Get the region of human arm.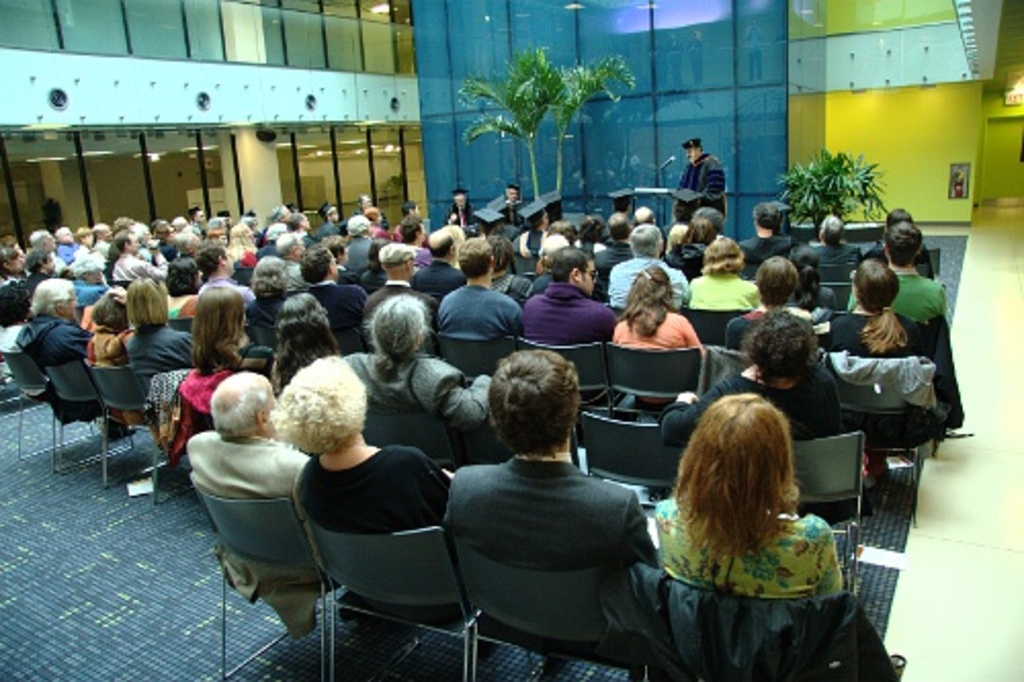
(455, 367, 502, 432).
